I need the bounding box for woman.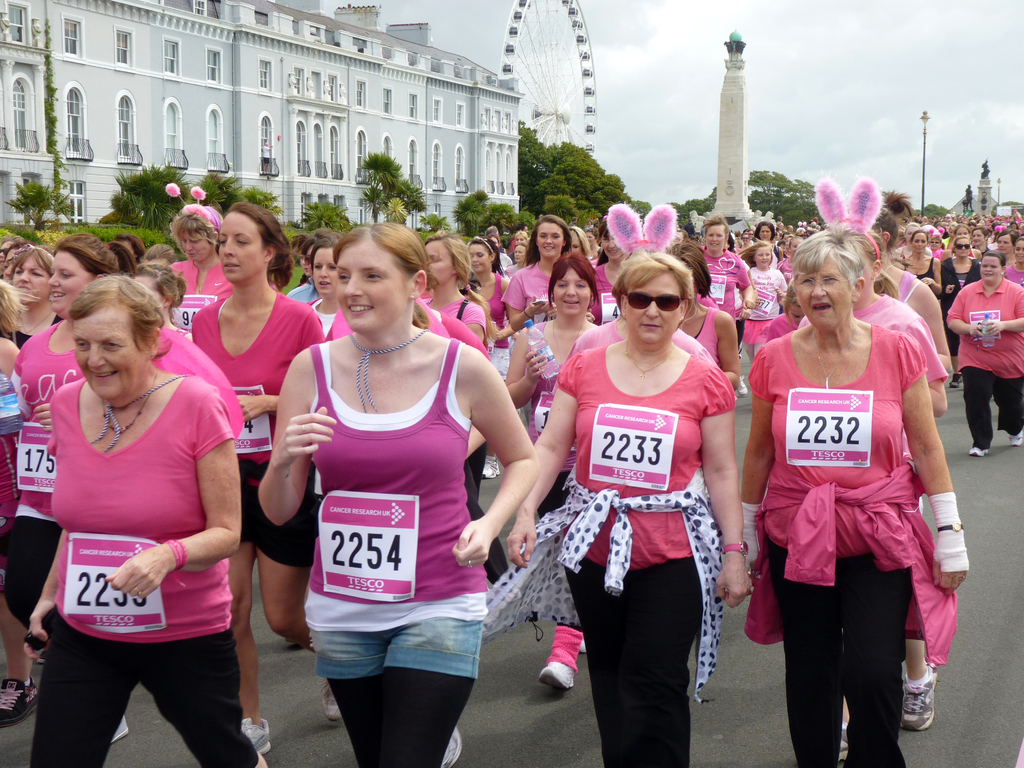
Here it is: 505,253,618,693.
